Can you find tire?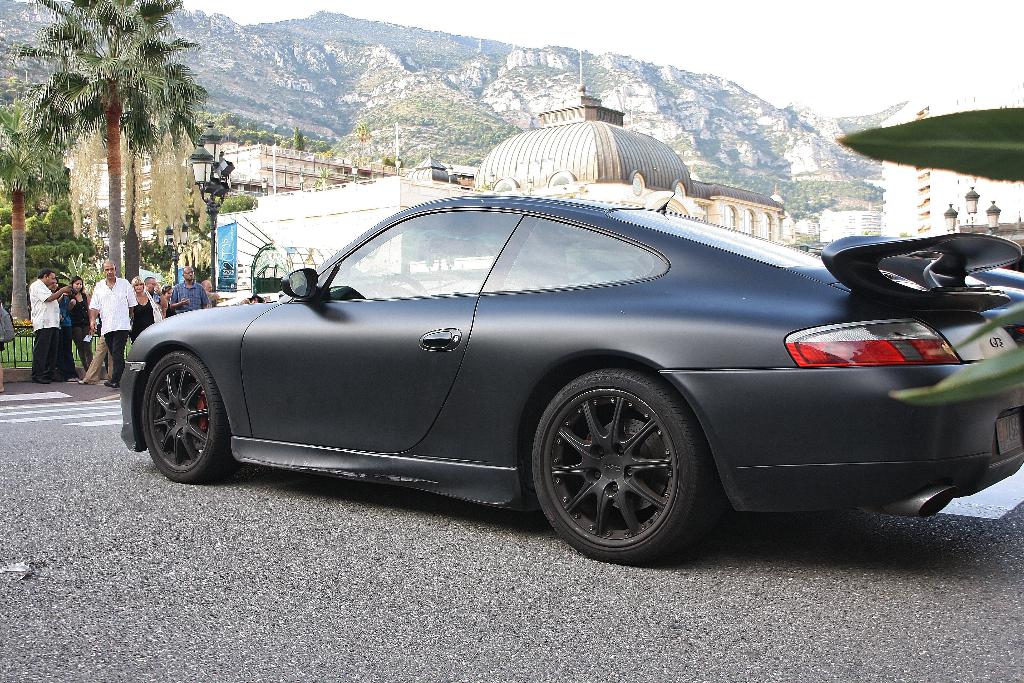
Yes, bounding box: (x1=534, y1=366, x2=707, y2=562).
